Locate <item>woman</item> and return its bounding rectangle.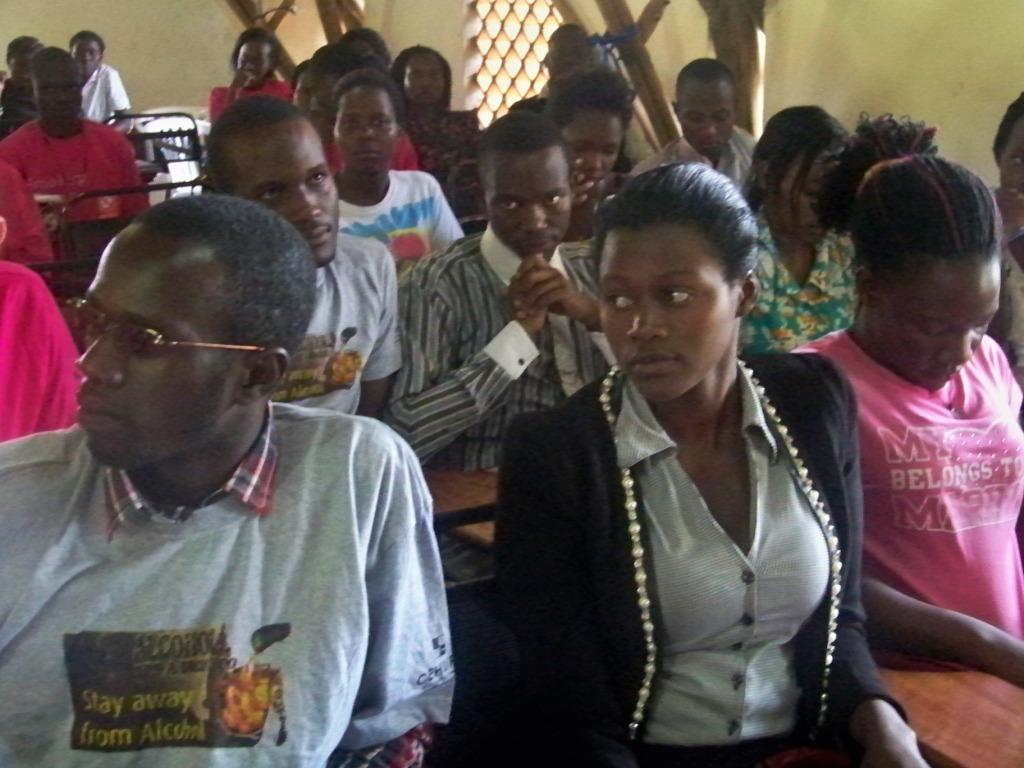
[334,74,466,261].
